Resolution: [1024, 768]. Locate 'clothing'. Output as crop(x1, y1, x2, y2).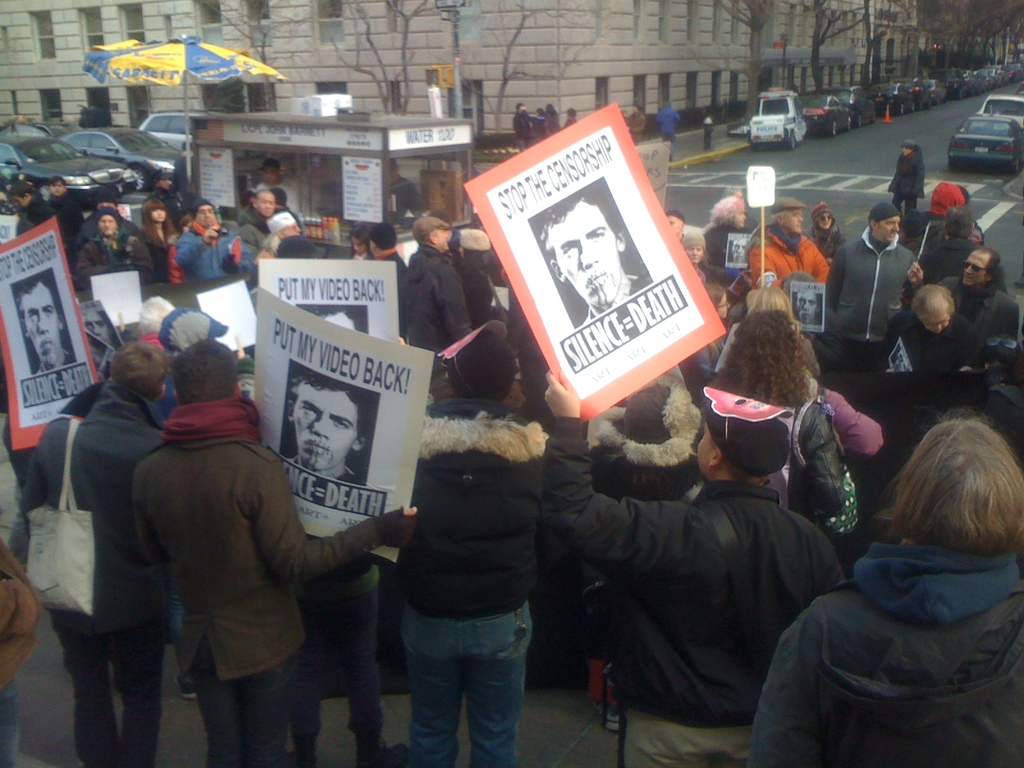
crop(39, 358, 79, 400).
